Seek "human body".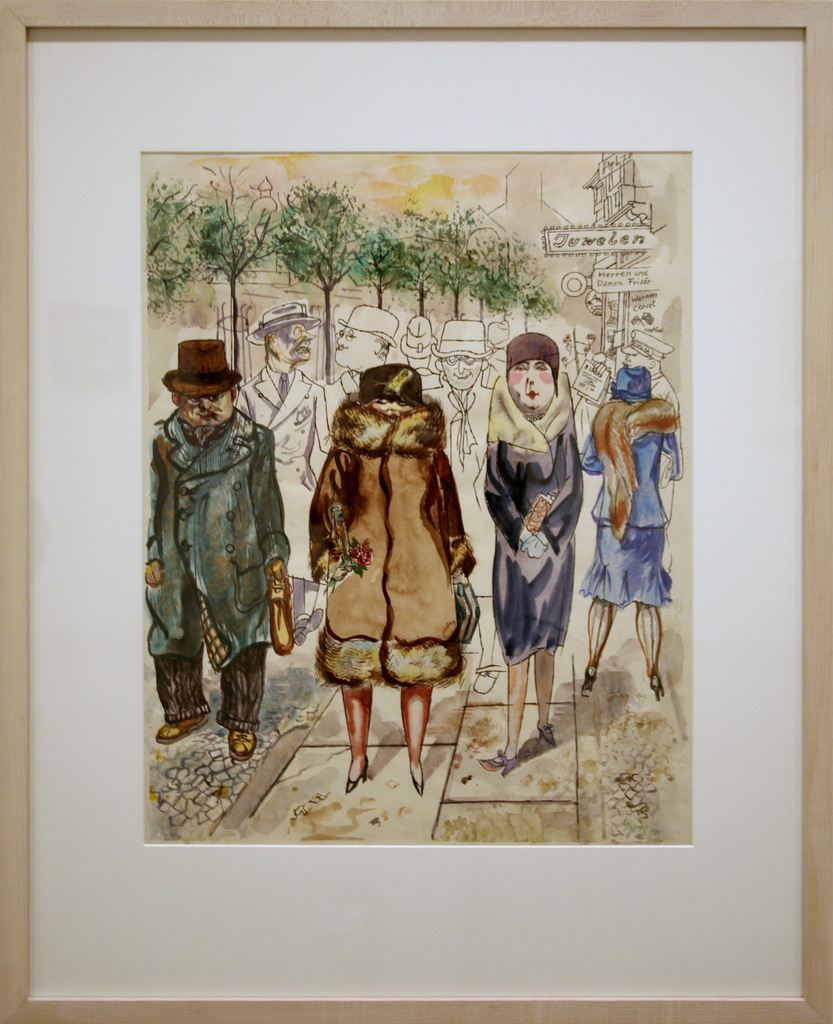
248 295 330 643.
